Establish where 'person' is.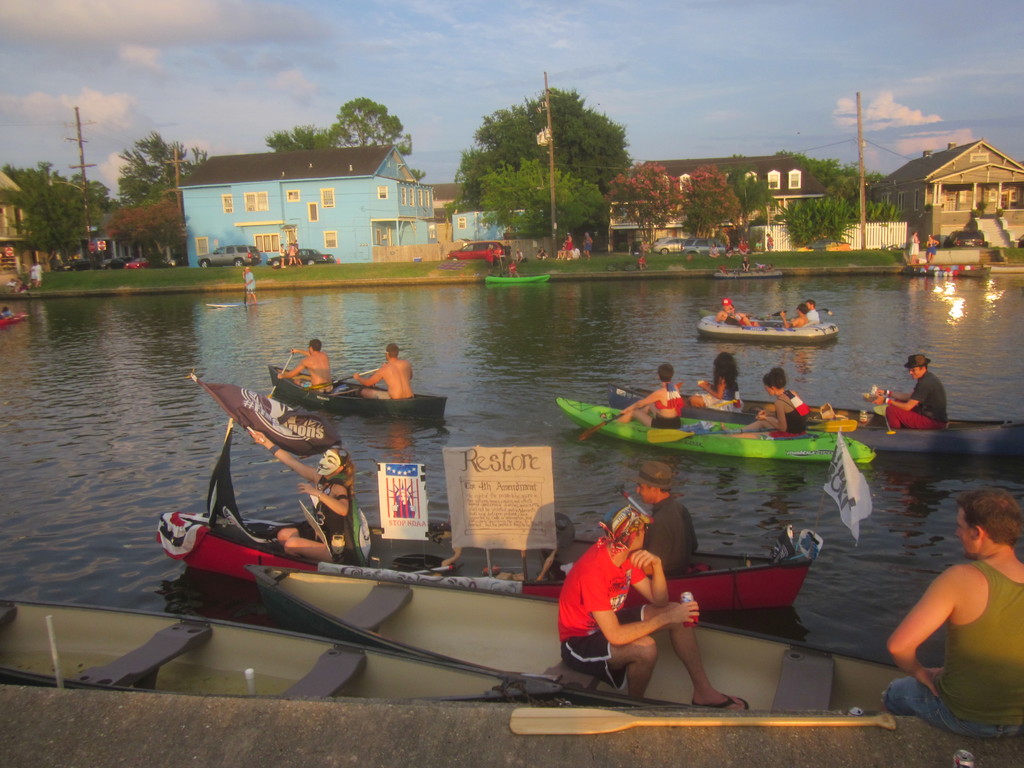
Established at l=1, t=307, r=15, b=319.
